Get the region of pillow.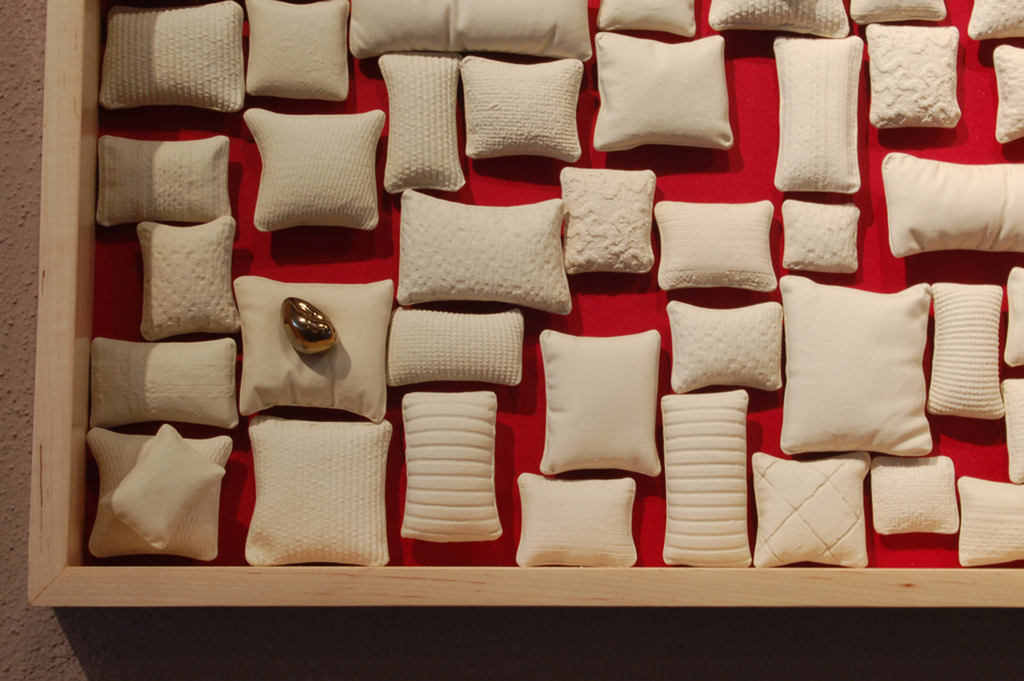
l=239, t=94, r=392, b=230.
